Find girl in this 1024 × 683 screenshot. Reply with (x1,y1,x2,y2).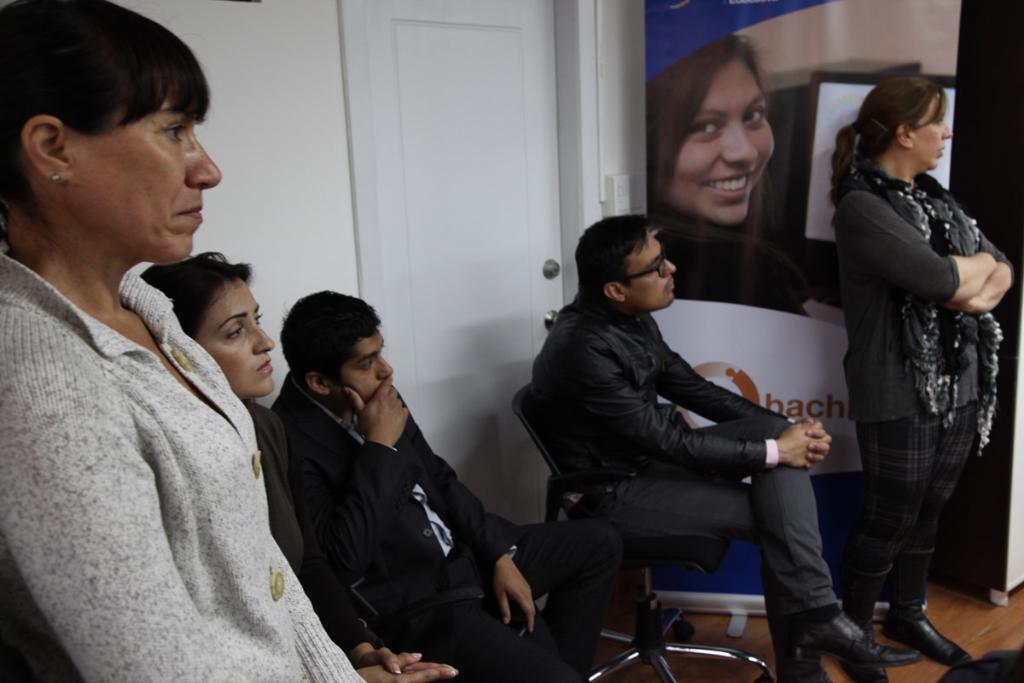
(641,32,805,317).
